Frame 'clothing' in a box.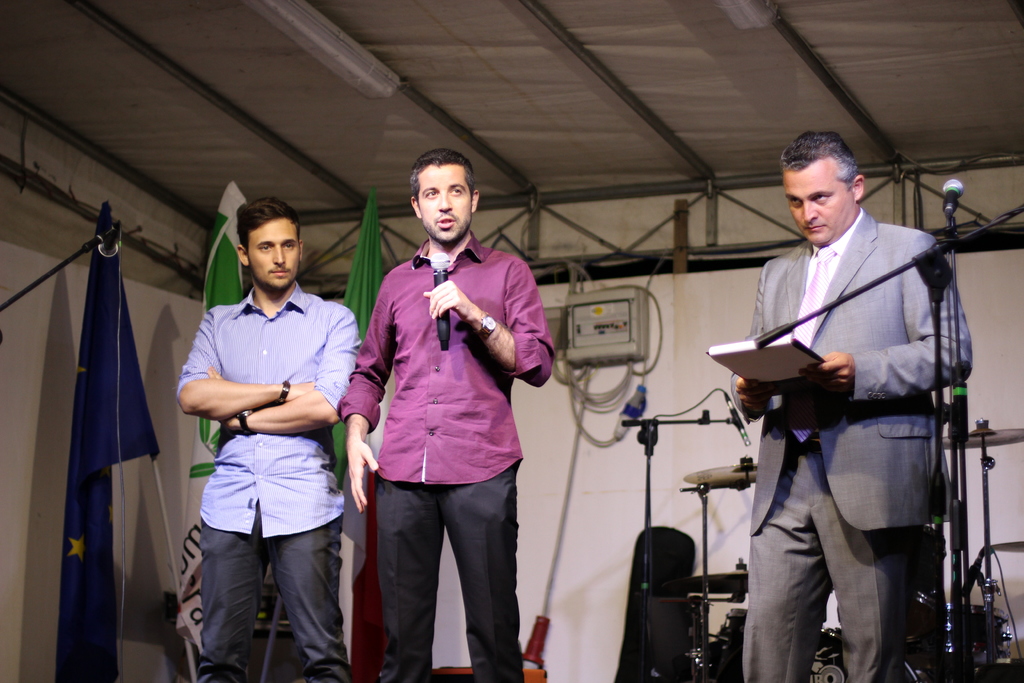
bbox(722, 169, 970, 651).
